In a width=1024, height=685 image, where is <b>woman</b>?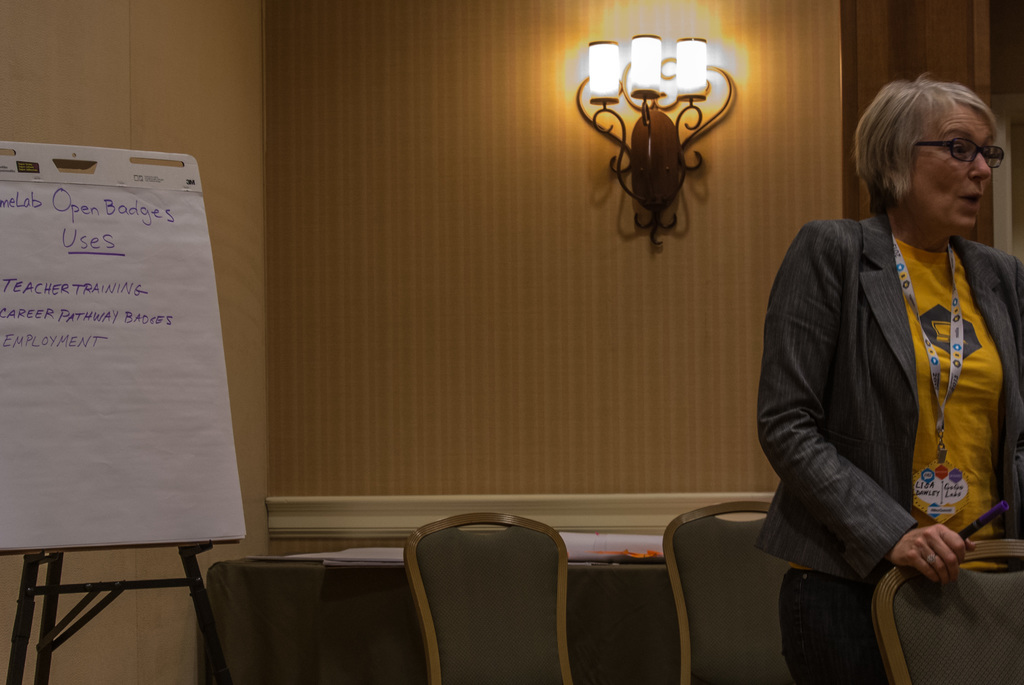
crop(754, 61, 1014, 651).
